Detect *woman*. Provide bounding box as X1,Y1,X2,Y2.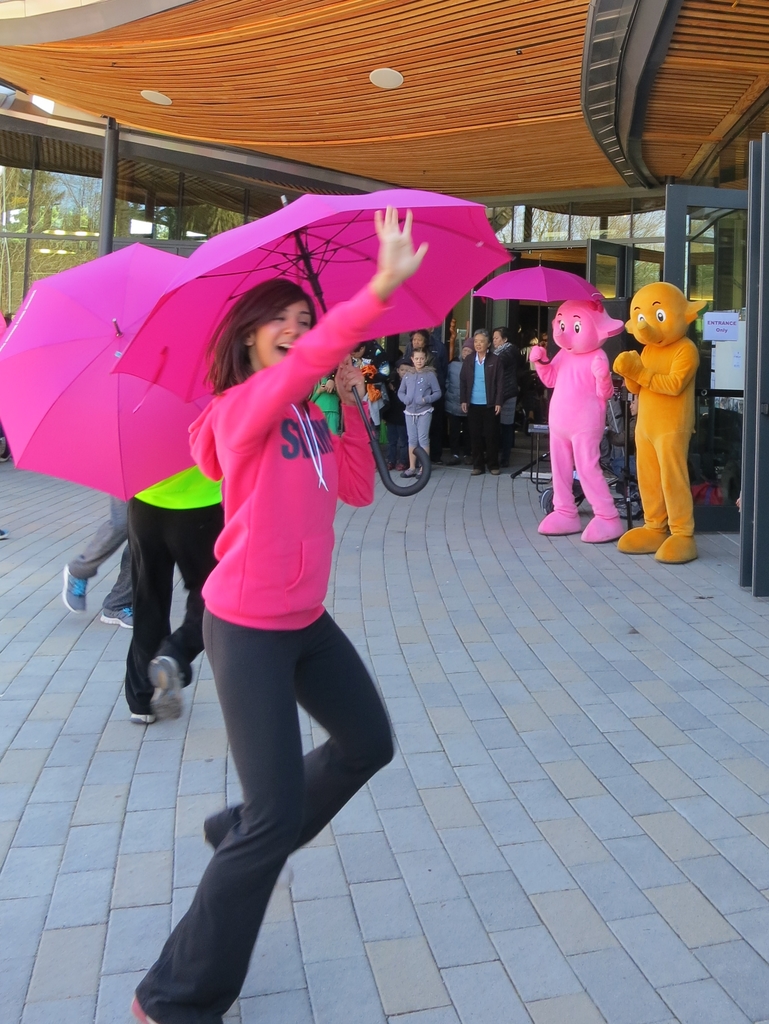
397,328,433,461.
